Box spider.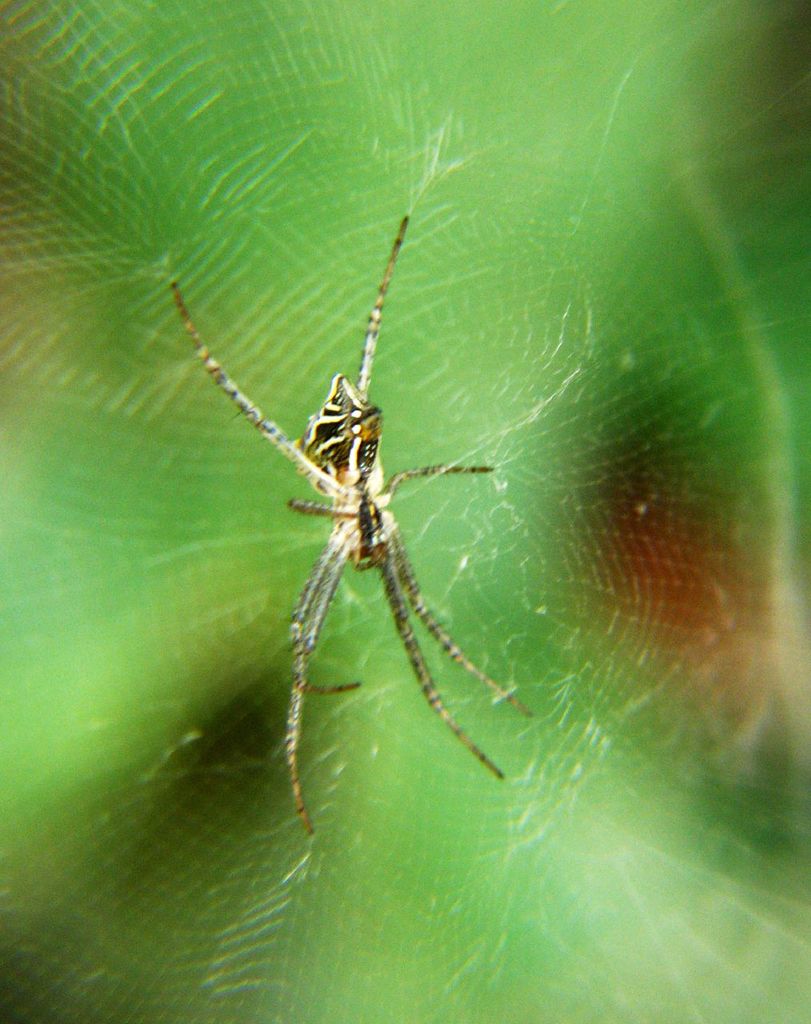
select_region(167, 207, 542, 844).
